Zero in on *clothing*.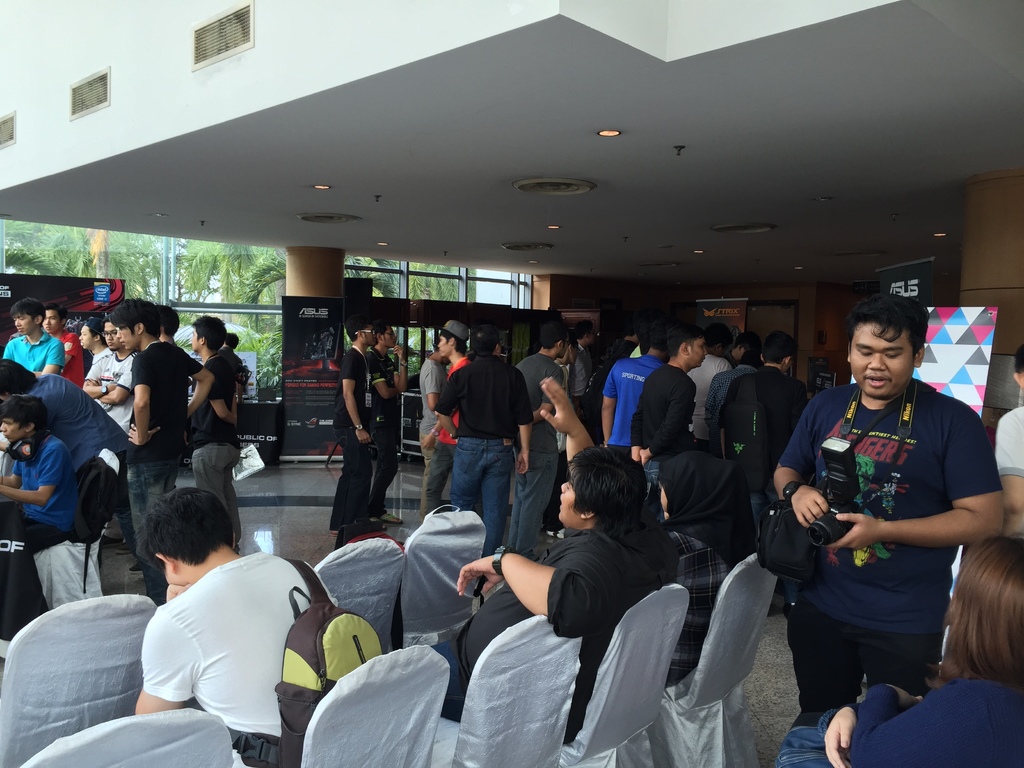
Zeroed in: x1=993 y1=404 x2=1023 y2=477.
